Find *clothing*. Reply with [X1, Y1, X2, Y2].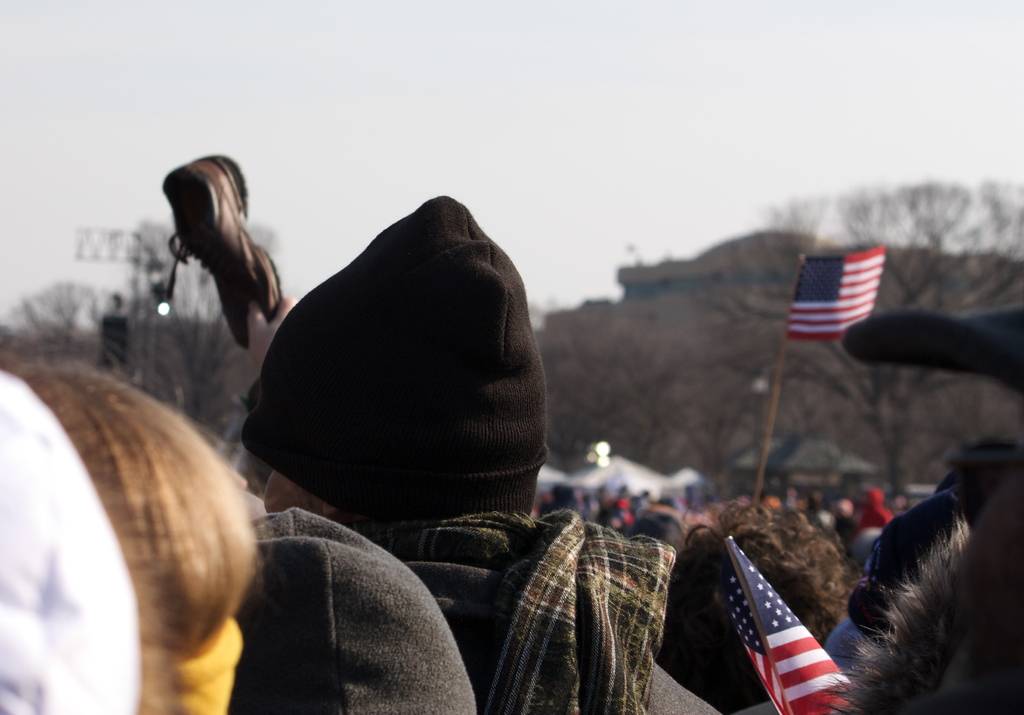
[234, 505, 476, 714].
